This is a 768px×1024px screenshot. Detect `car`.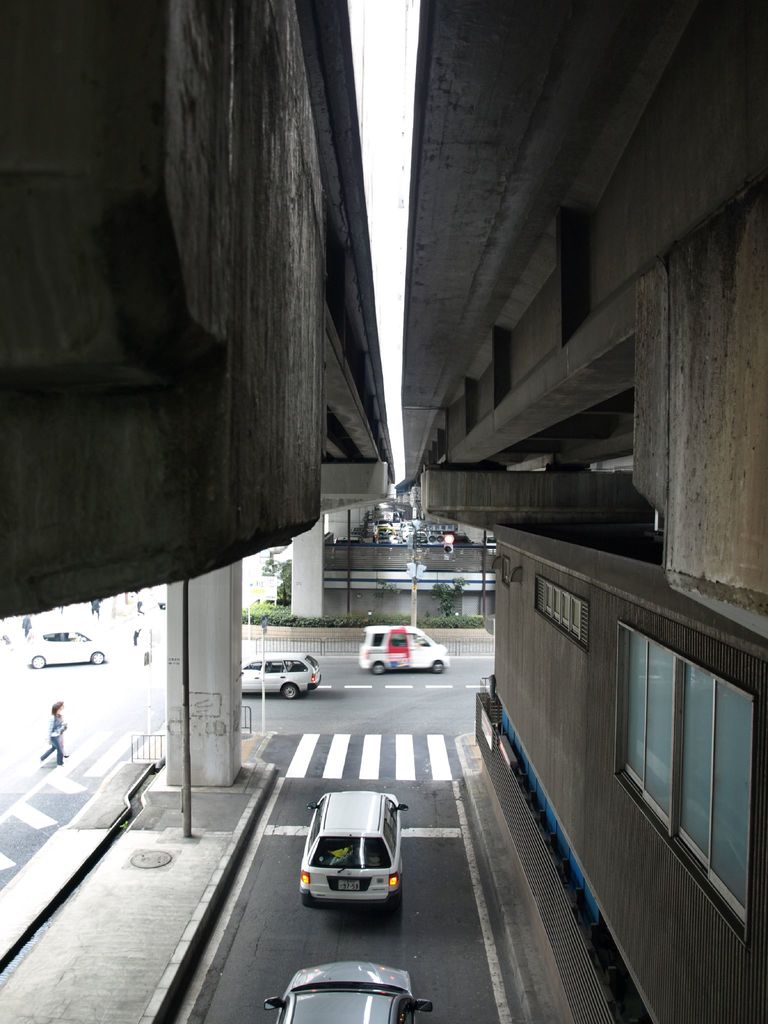
select_region(237, 650, 319, 700).
